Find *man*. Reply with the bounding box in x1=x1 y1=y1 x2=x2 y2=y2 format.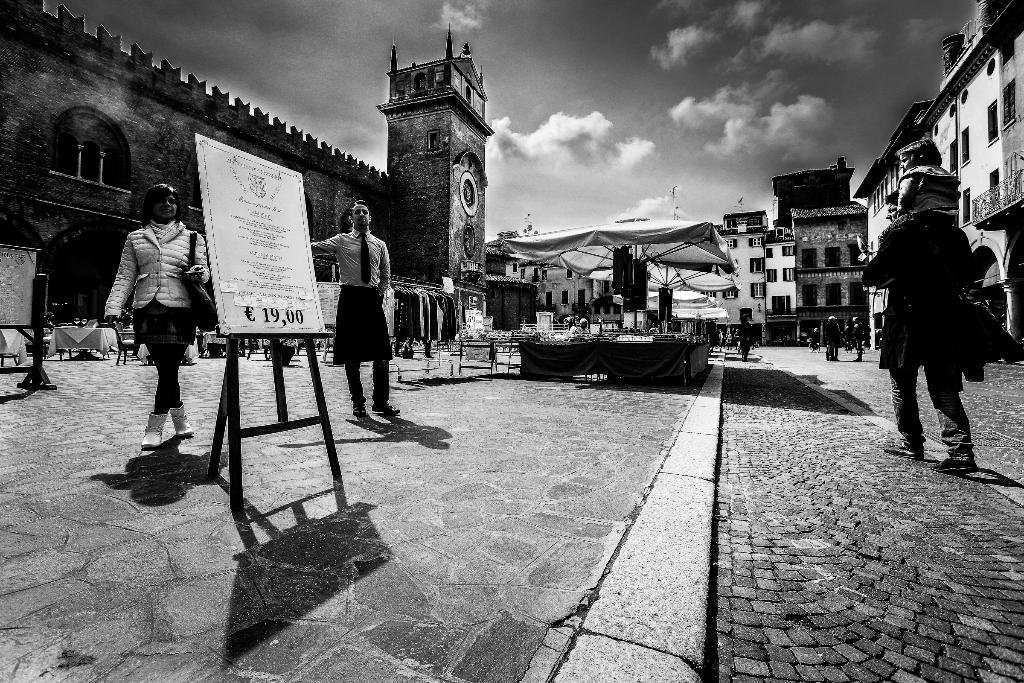
x1=852 y1=315 x2=865 y2=361.
